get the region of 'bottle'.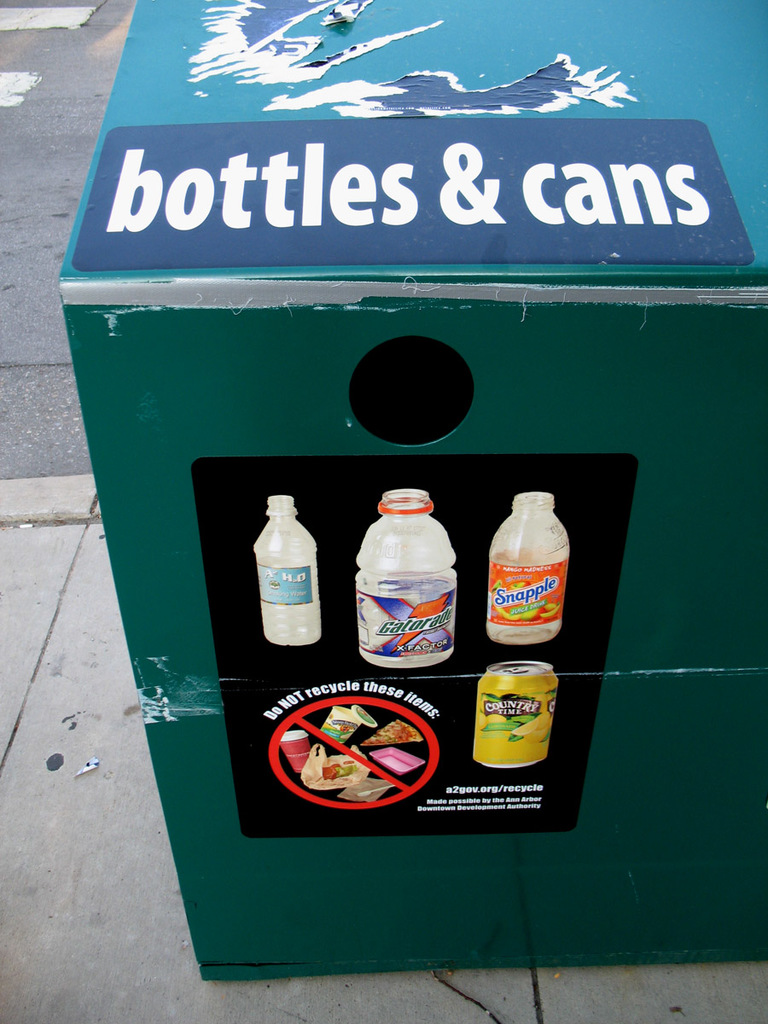
select_region(486, 491, 569, 646).
